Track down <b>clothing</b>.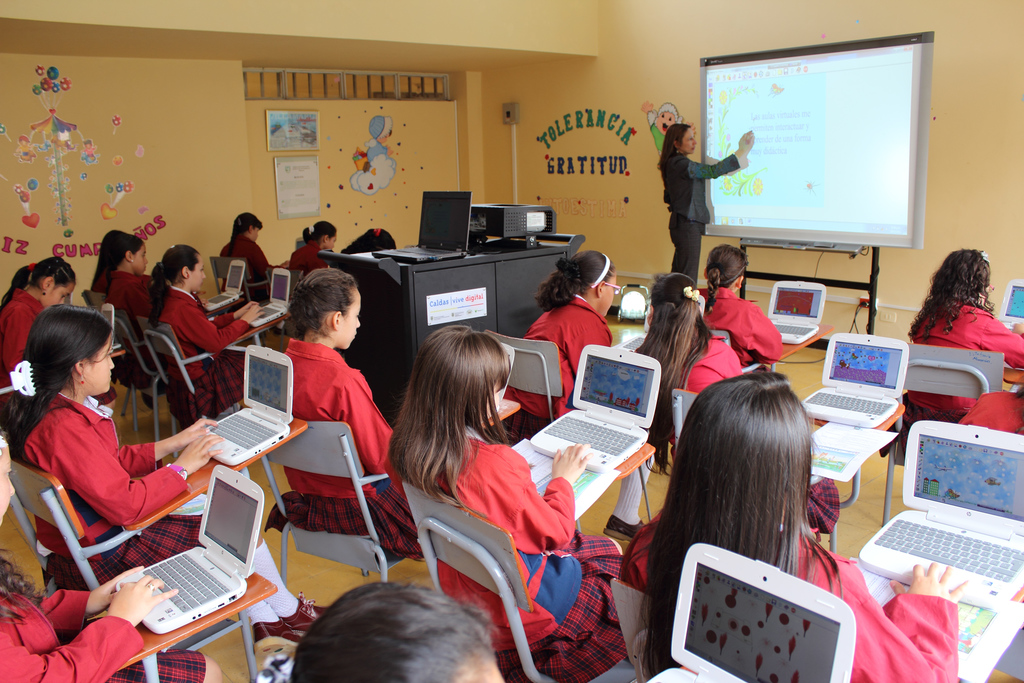
Tracked to x1=0, y1=589, x2=223, y2=680.
